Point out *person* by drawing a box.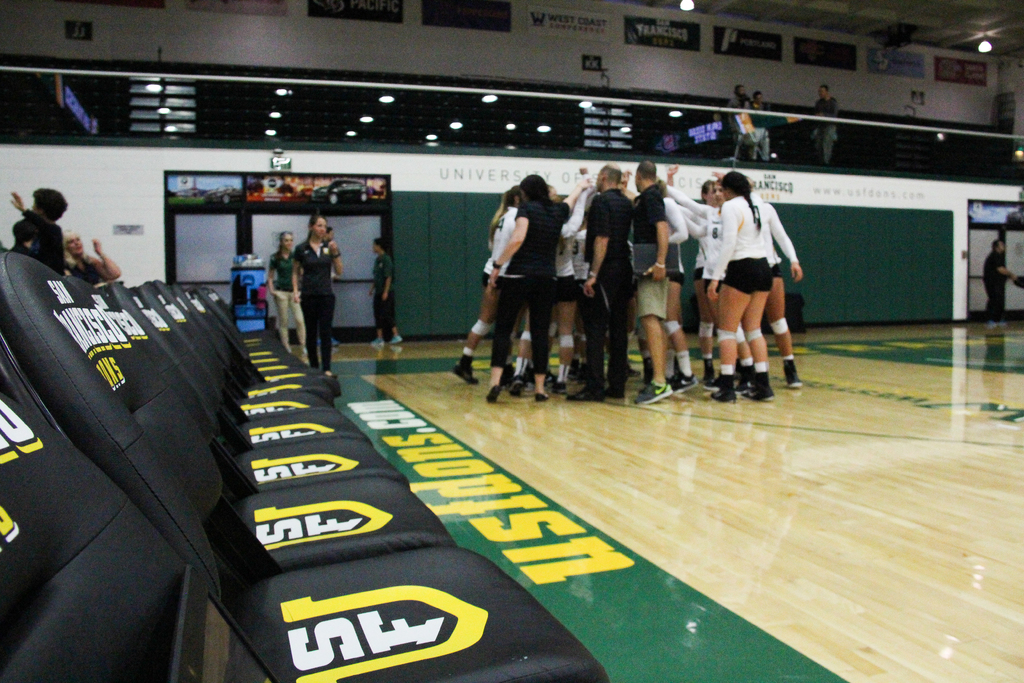
region(488, 152, 578, 399).
